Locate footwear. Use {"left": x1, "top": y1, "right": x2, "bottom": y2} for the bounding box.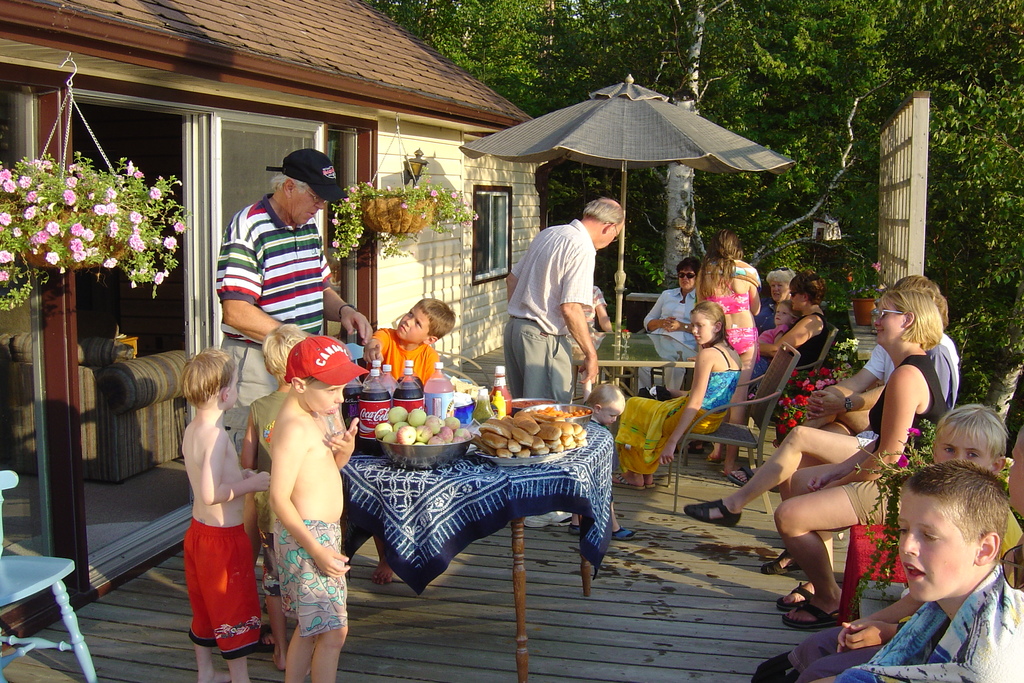
{"left": 611, "top": 470, "right": 646, "bottom": 488}.
